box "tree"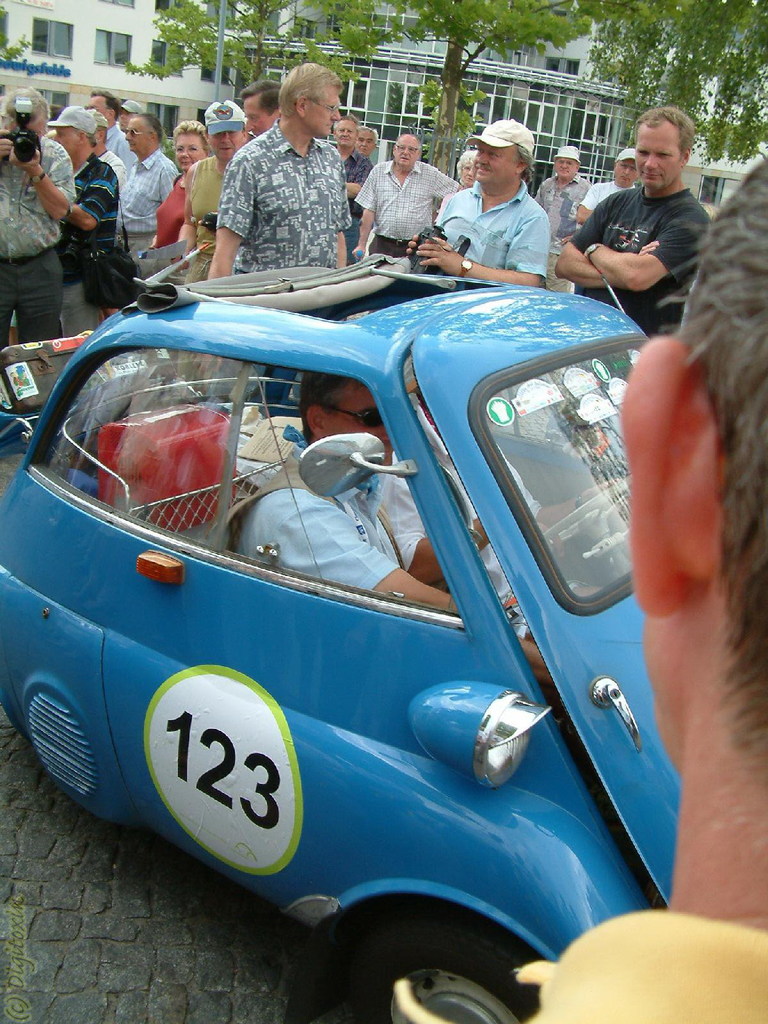
302, 0, 648, 147
